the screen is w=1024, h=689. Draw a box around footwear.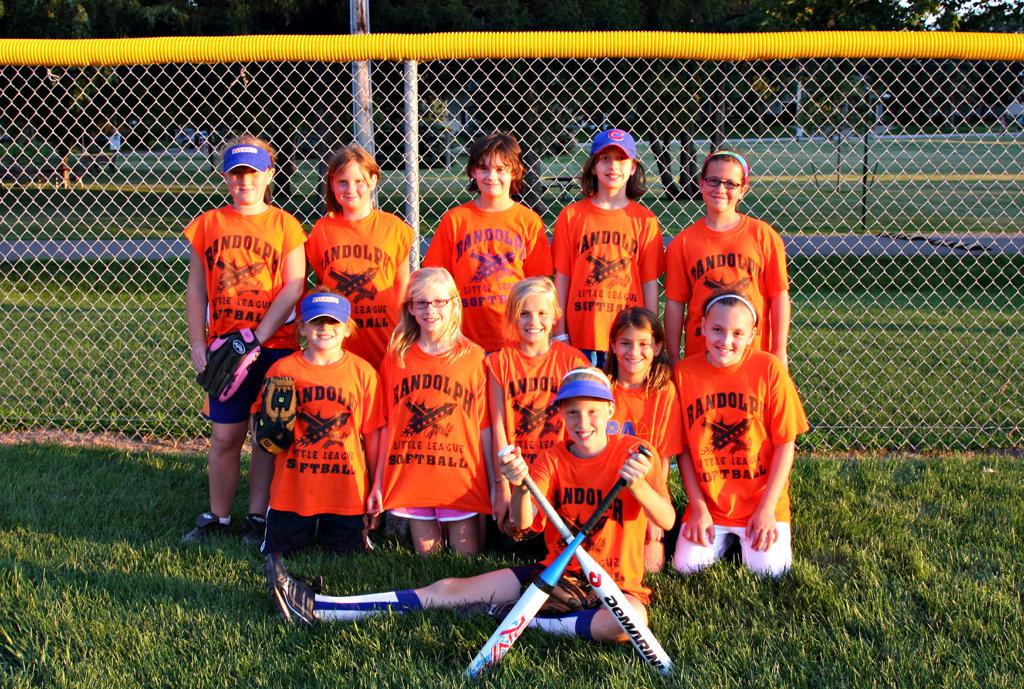
{"left": 183, "top": 514, "right": 233, "bottom": 543}.
